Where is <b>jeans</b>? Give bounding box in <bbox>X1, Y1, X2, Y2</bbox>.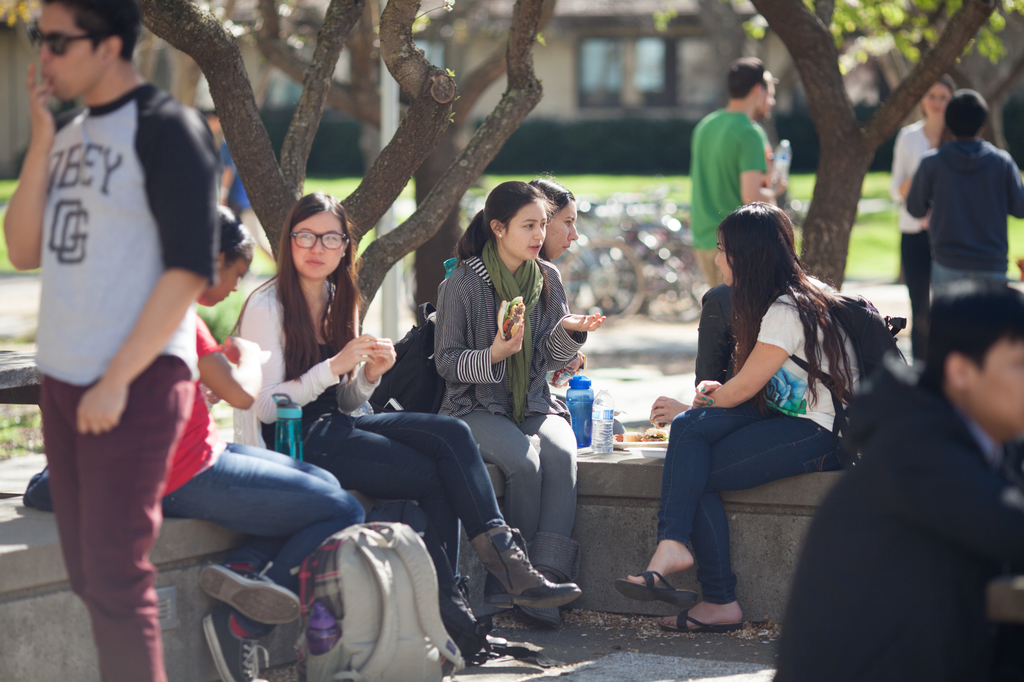
<bbox>160, 439, 366, 566</bbox>.
